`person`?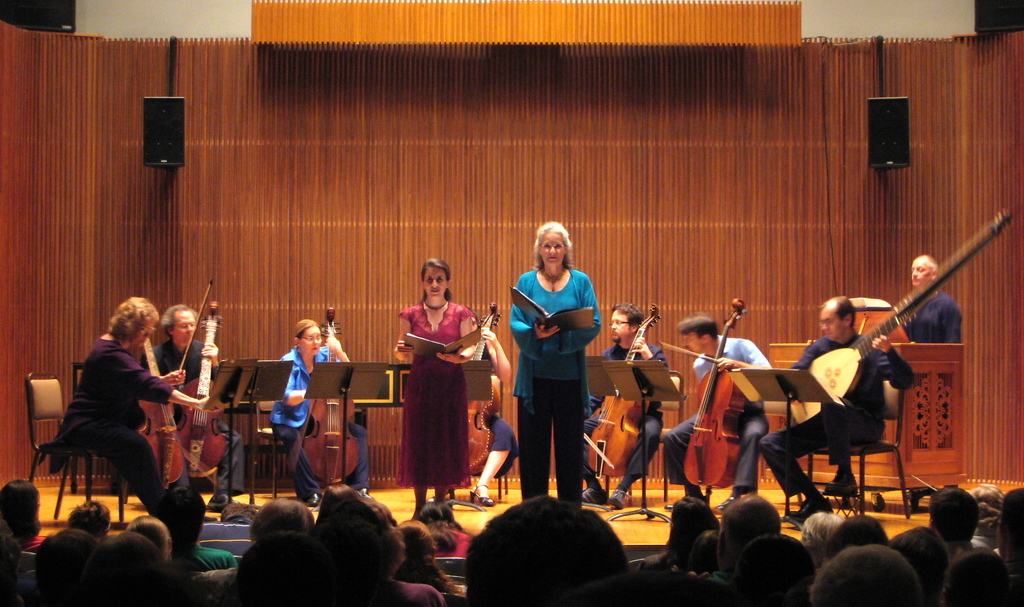
pyautogui.locateOnScreen(660, 311, 780, 514)
